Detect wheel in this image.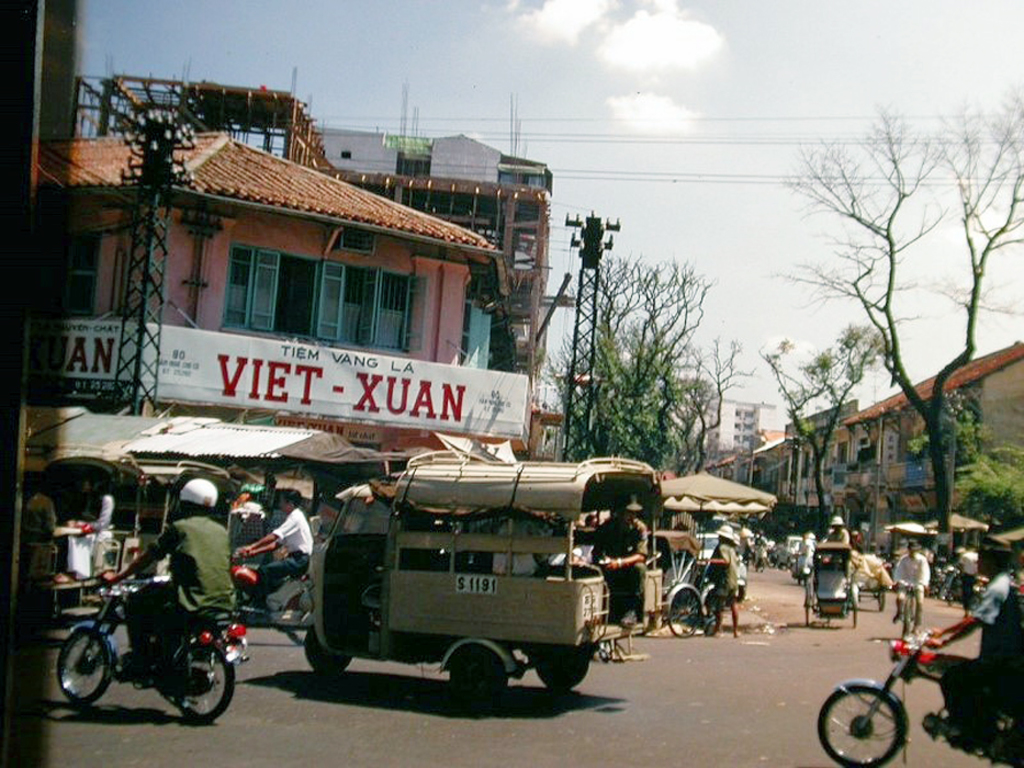
Detection: {"left": 690, "top": 581, "right": 718, "bottom": 640}.
